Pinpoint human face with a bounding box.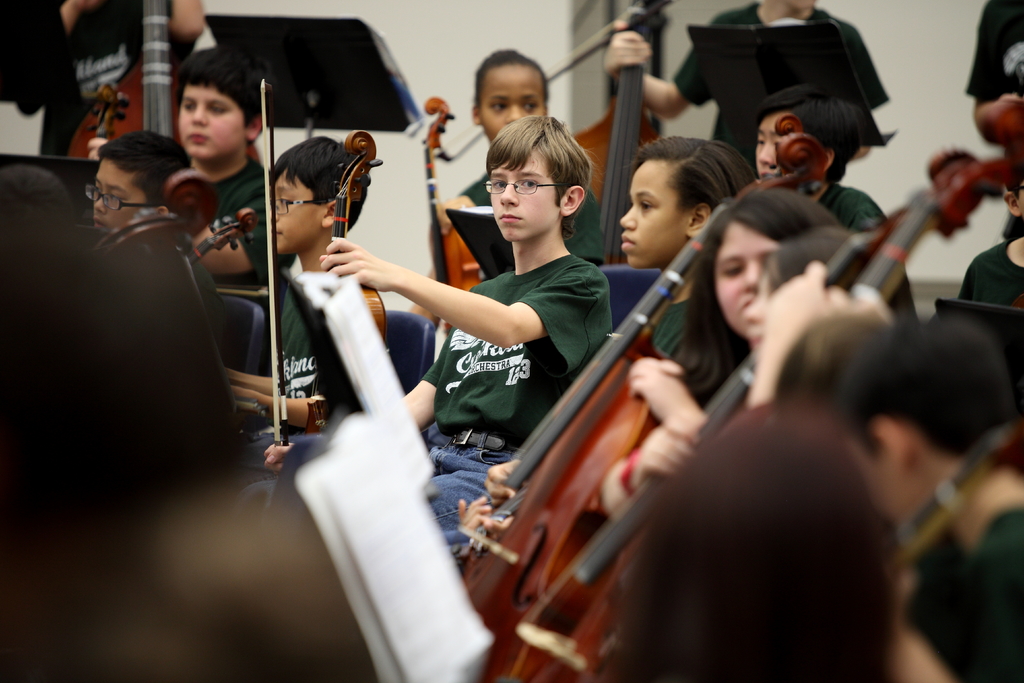
<box>270,170,324,253</box>.
